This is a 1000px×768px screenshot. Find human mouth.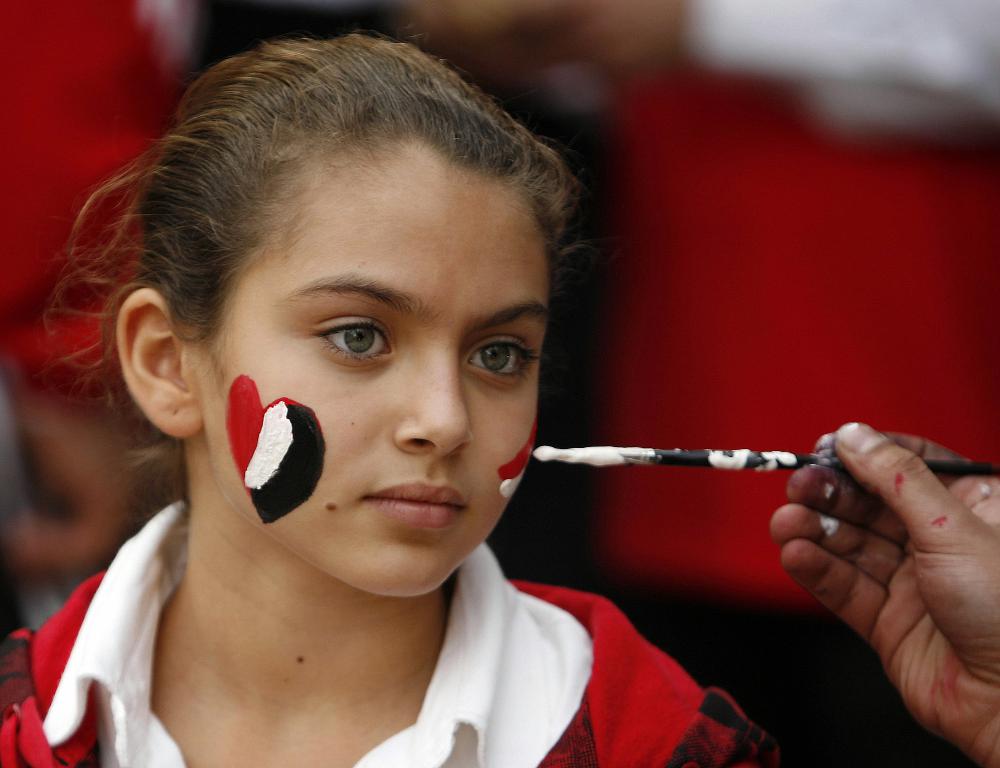
Bounding box: l=358, t=483, r=468, b=529.
